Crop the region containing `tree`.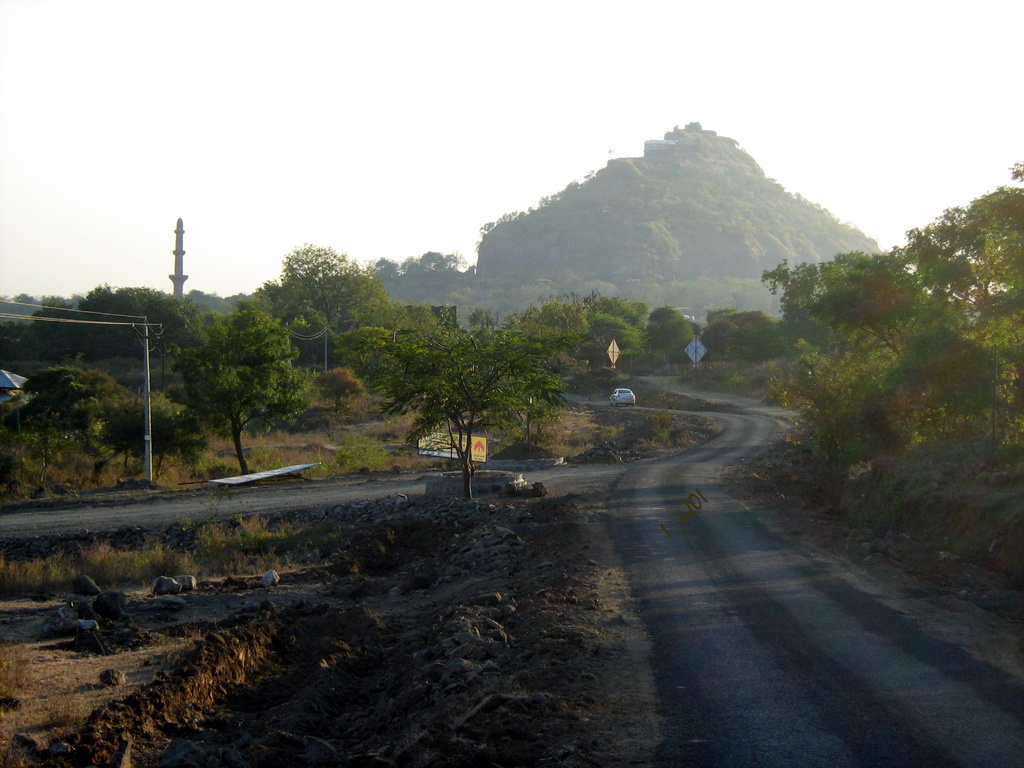
Crop region: 115 285 186 367.
